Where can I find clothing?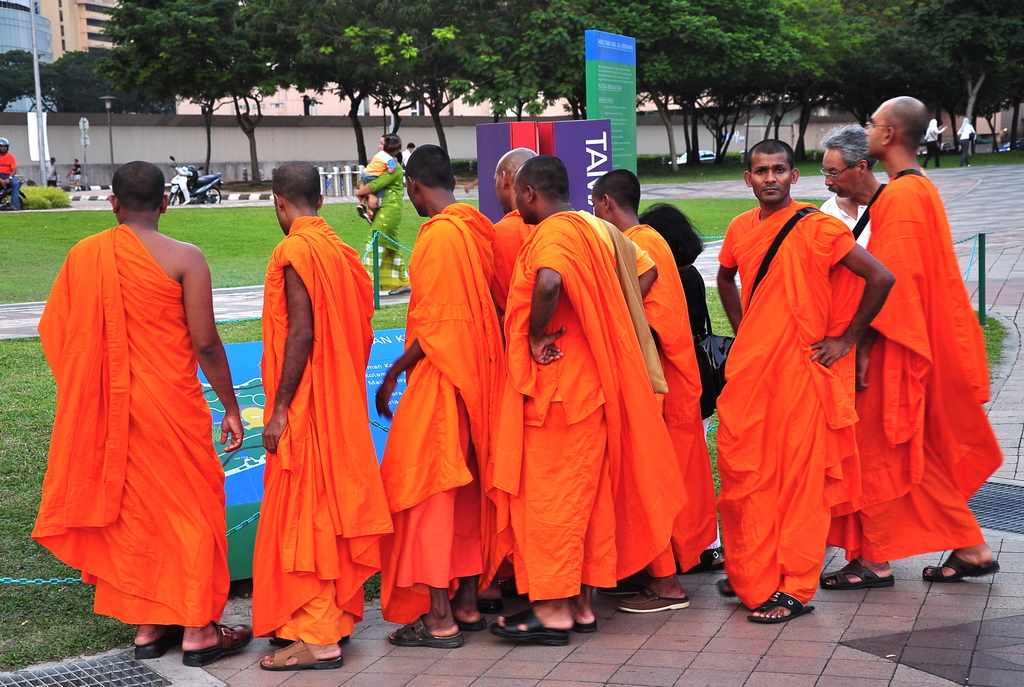
You can find it at x1=703 y1=186 x2=869 y2=599.
